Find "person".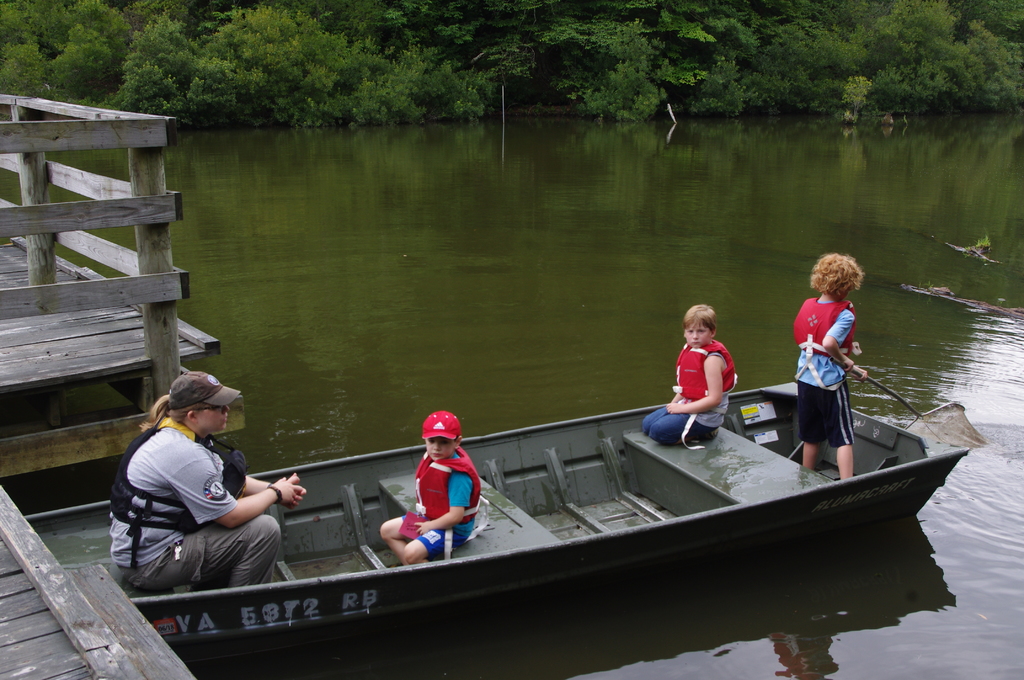
bbox(108, 369, 302, 585).
